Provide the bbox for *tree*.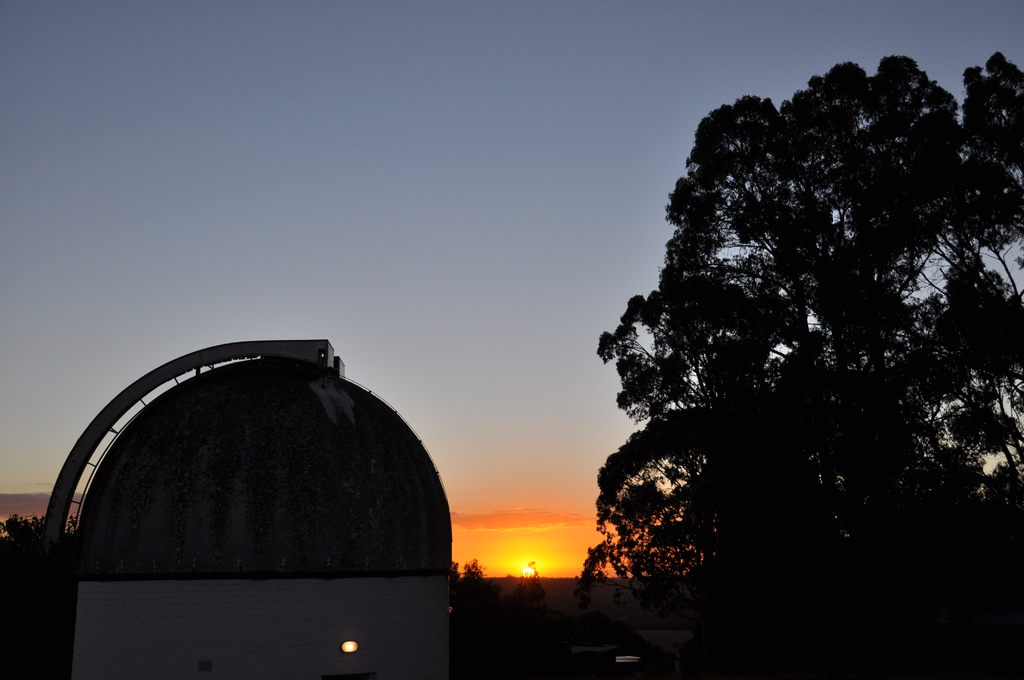
(x1=1, y1=508, x2=52, y2=622).
